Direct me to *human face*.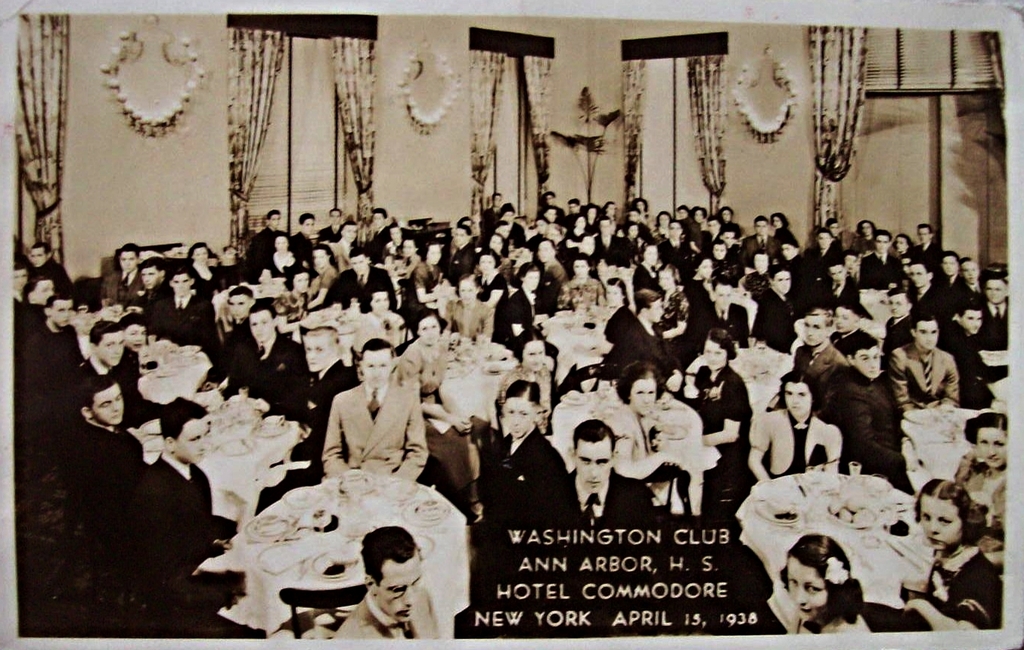
Direction: (x1=584, y1=378, x2=595, y2=391).
